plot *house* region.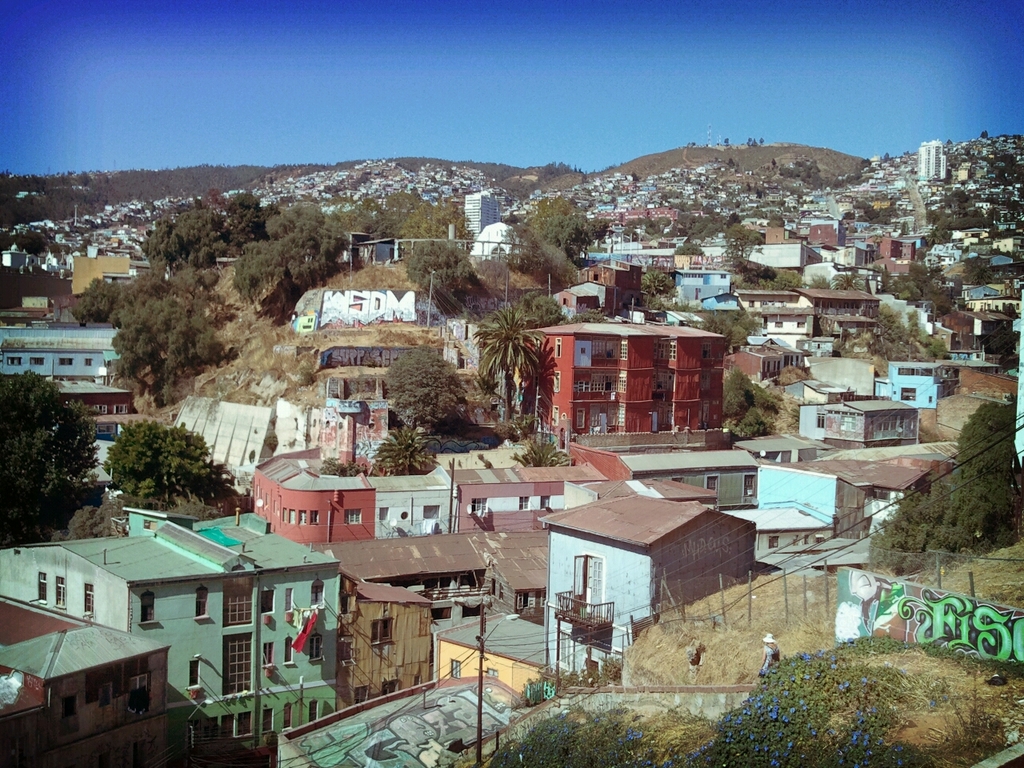
Plotted at crop(0, 506, 345, 767).
